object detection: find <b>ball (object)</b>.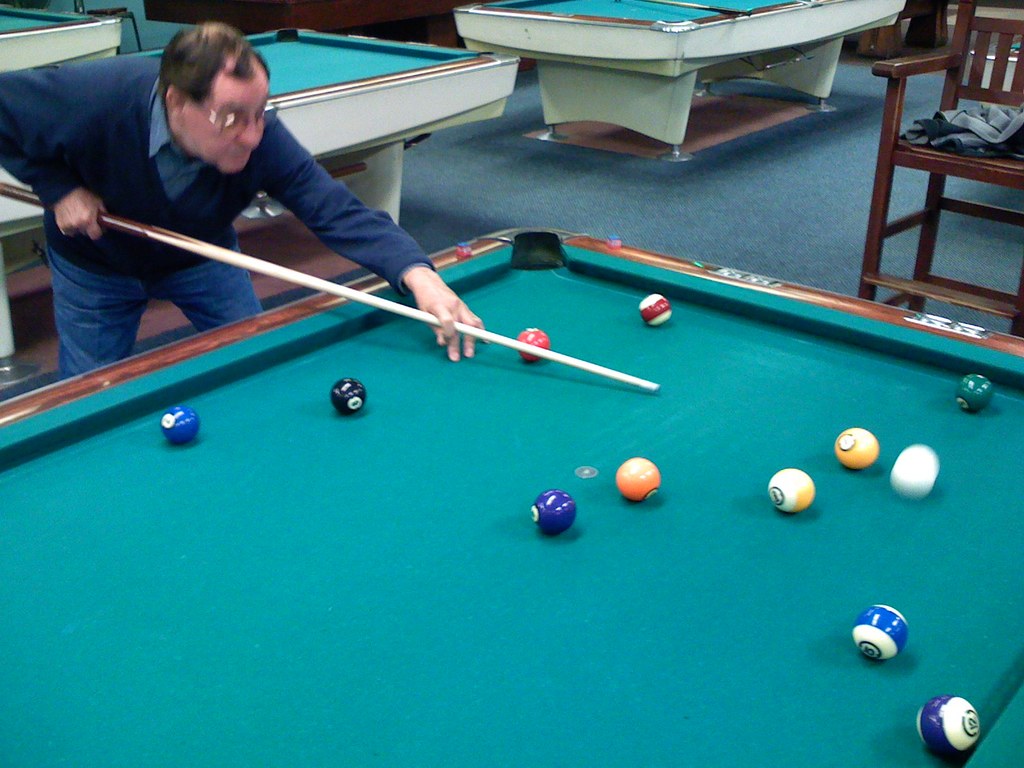
[x1=515, y1=330, x2=552, y2=363].
